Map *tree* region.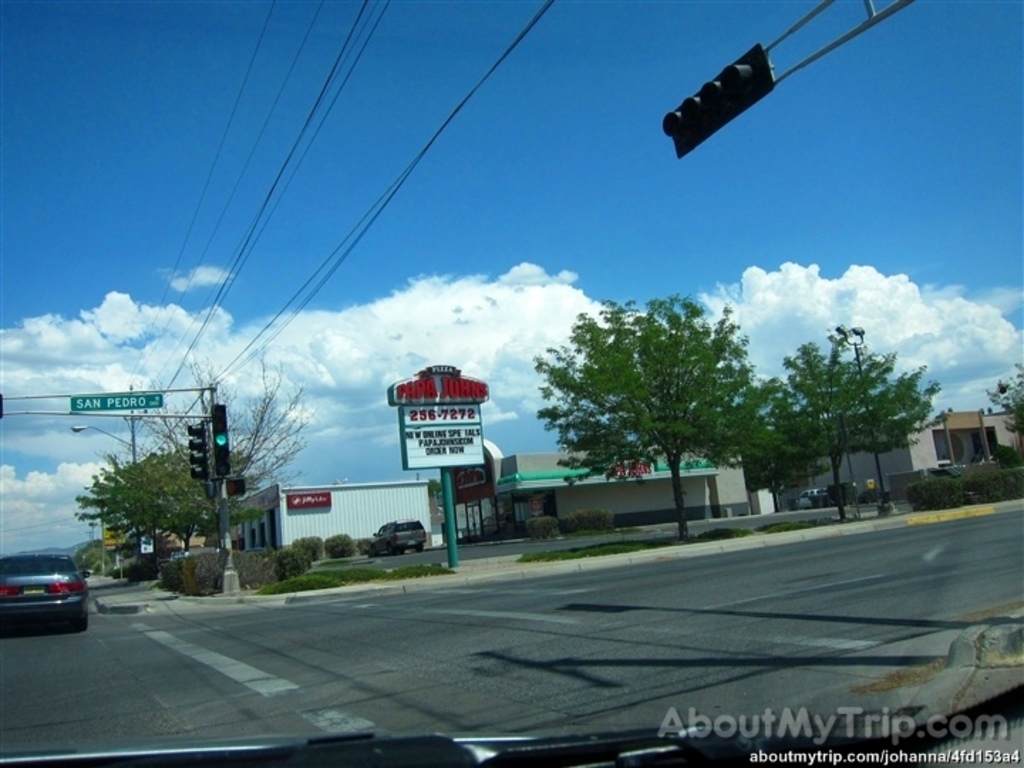
Mapped to 138/356/319/545.
